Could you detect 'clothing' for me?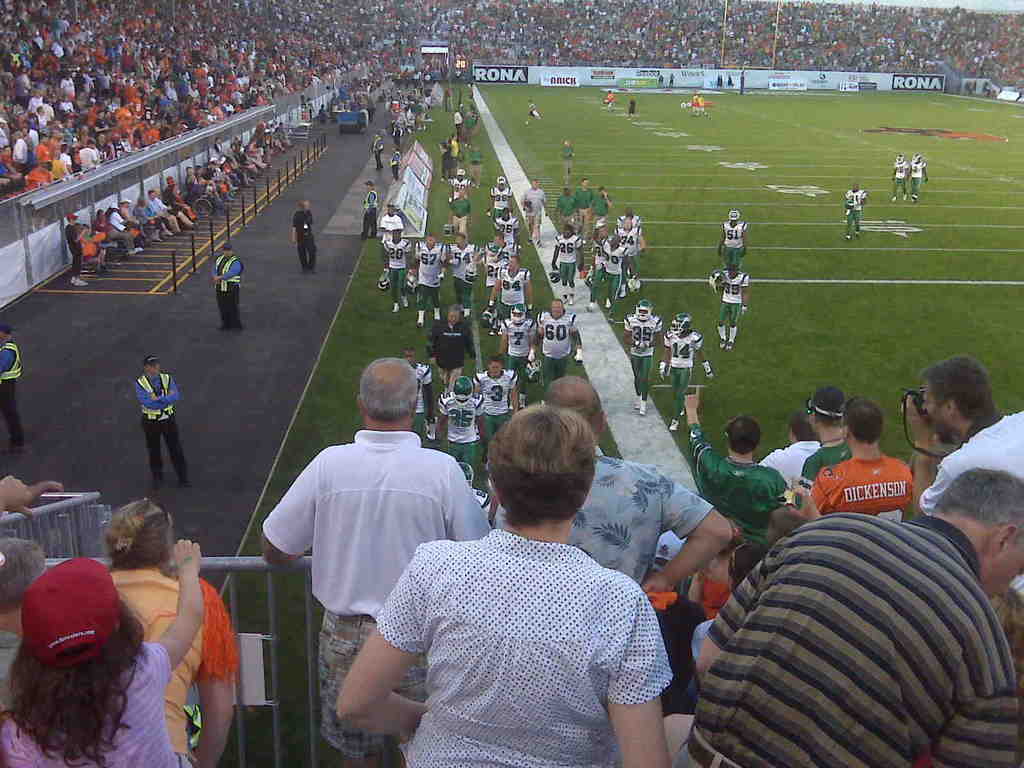
Detection result: x1=724 y1=223 x2=749 y2=266.
